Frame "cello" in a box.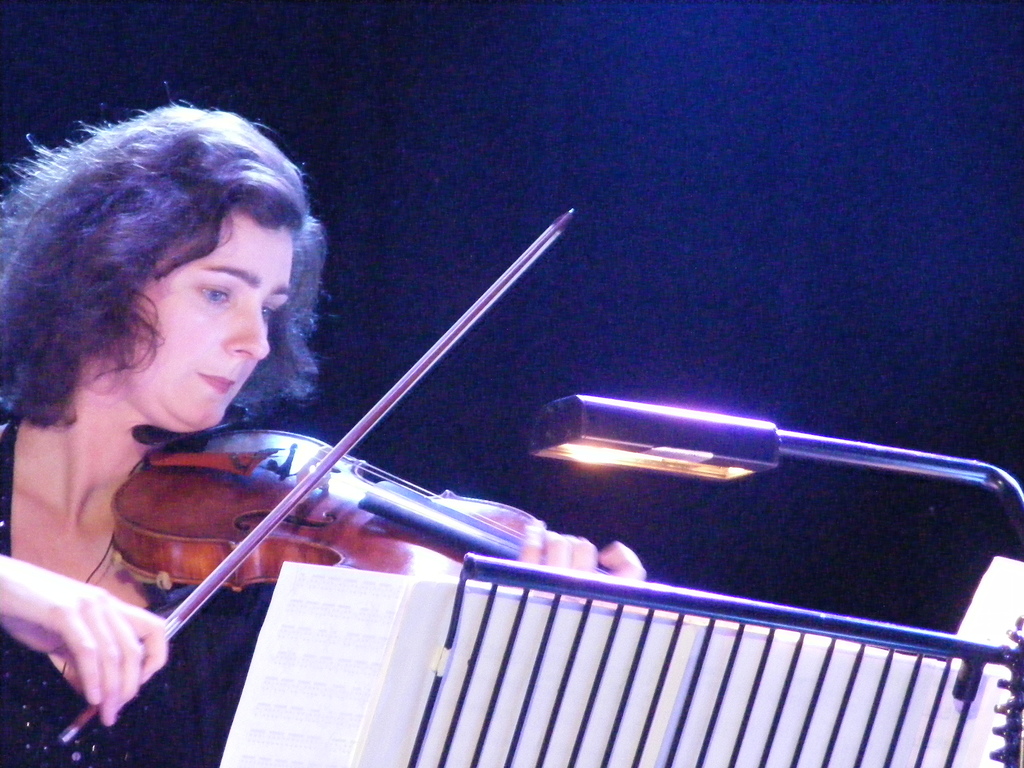
l=59, t=209, r=616, b=750.
